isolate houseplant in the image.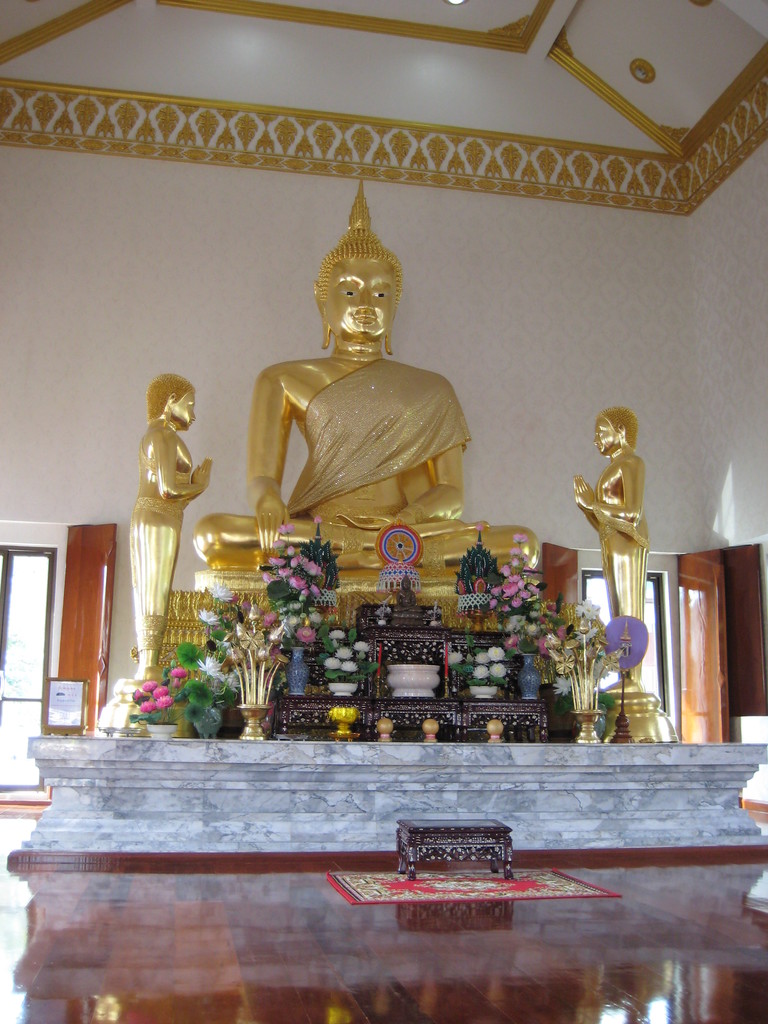
Isolated region: left=553, top=600, right=621, bottom=744.
